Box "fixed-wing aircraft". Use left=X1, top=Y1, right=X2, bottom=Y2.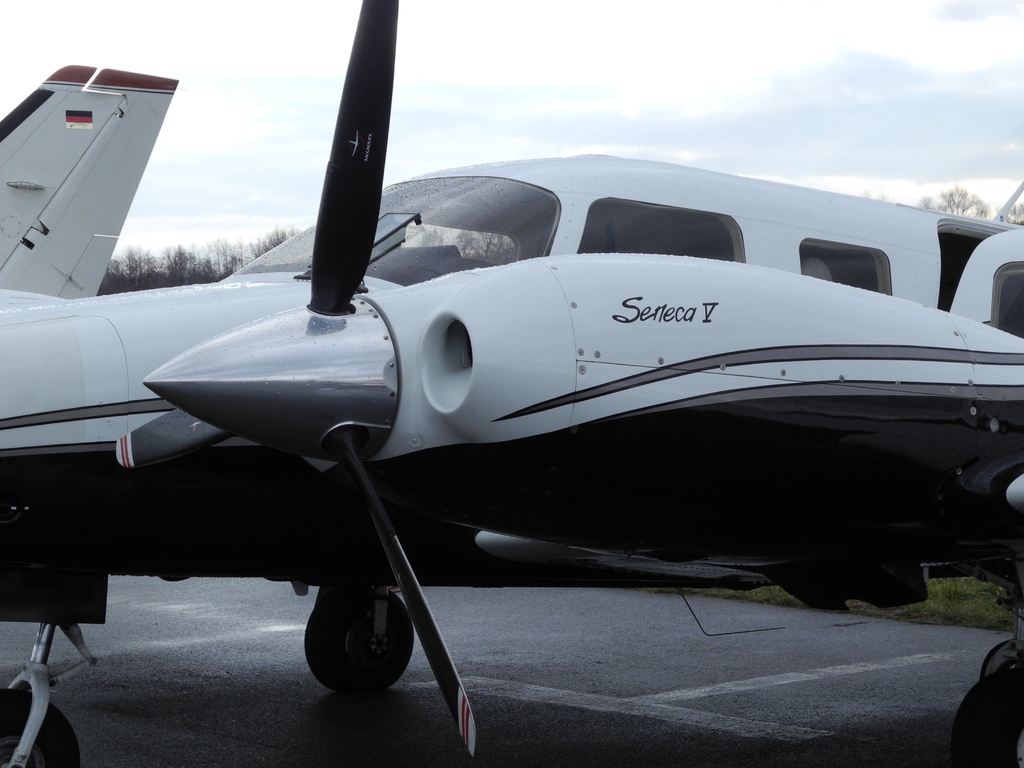
left=0, top=0, right=1023, bottom=767.
